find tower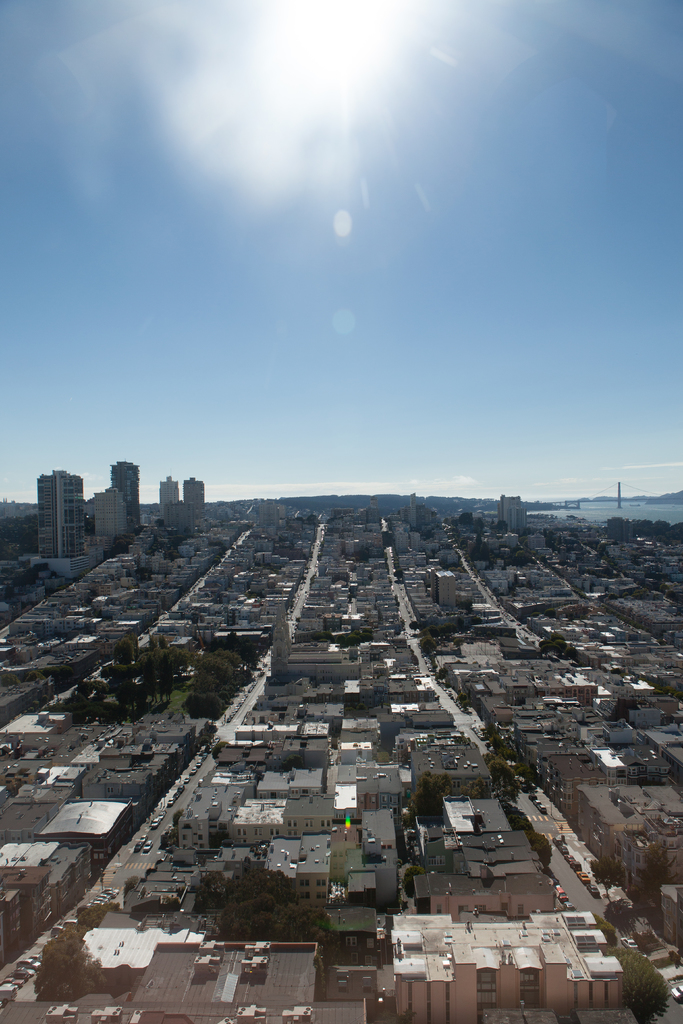
(left=99, top=461, right=147, bottom=529)
